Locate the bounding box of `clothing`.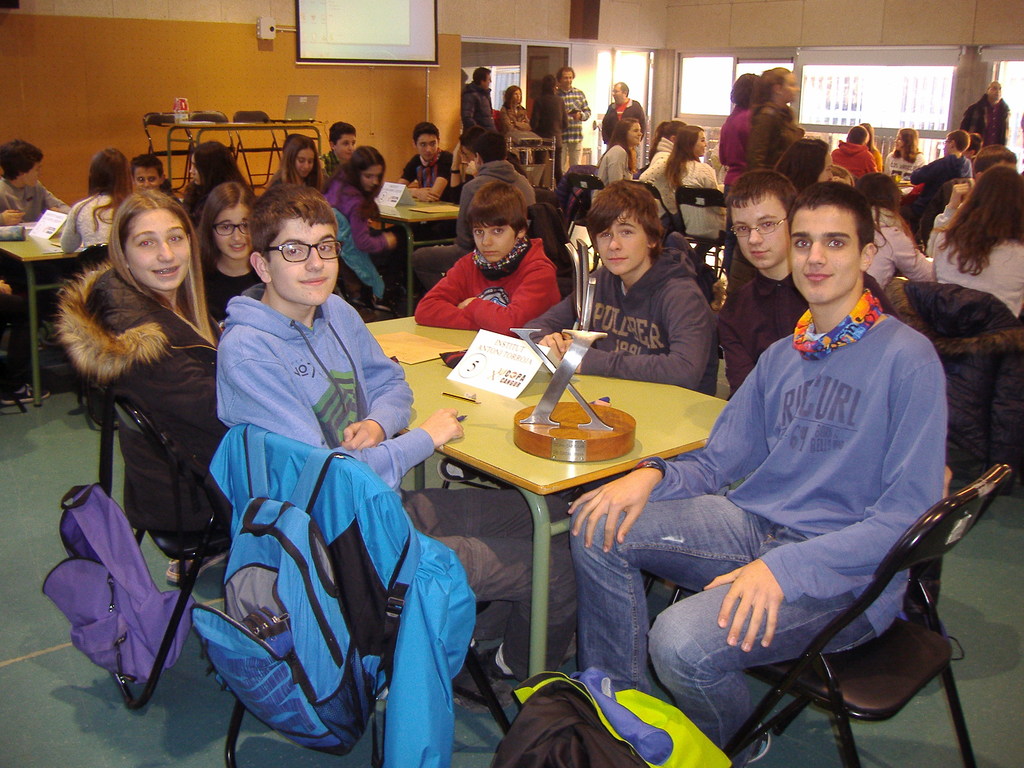
Bounding box: rect(334, 175, 388, 292).
